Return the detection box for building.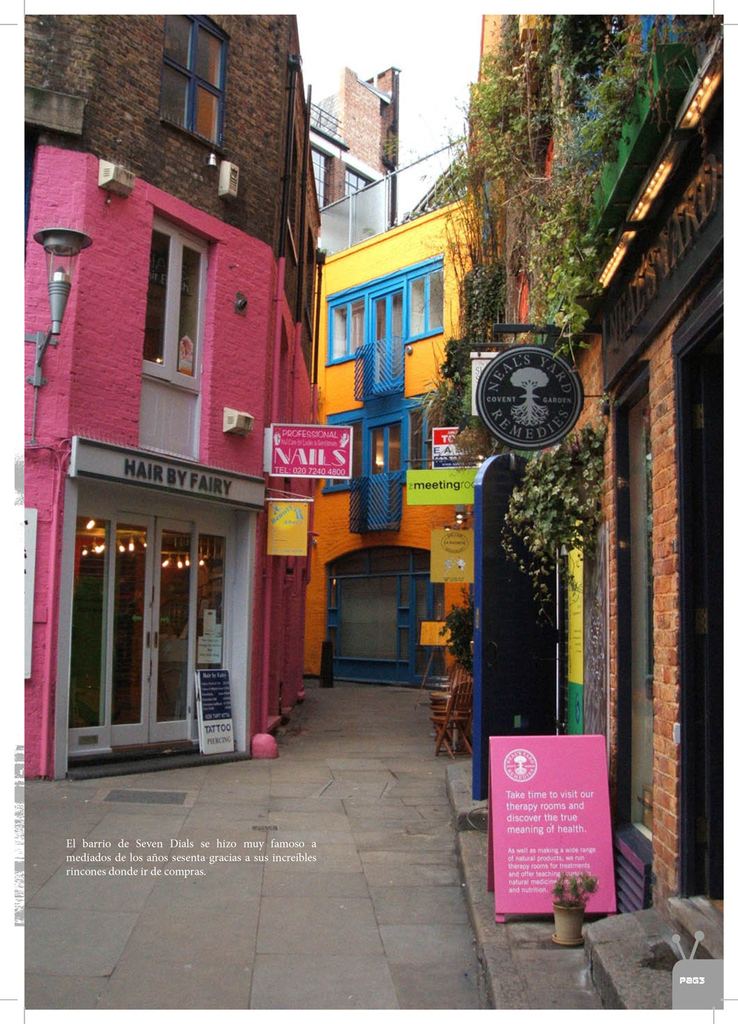
rect(27, 13, 330, 781).
